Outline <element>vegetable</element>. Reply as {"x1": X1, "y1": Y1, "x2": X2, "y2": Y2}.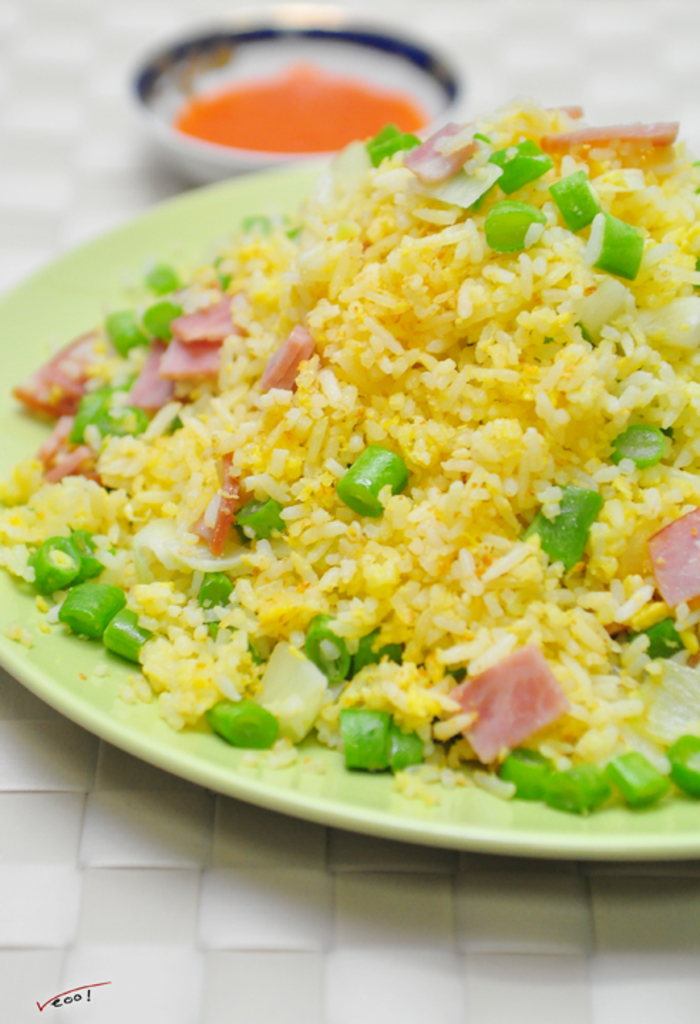
{"x1": 61, "y1": 587, "x2": 127, "y2": 641}.
